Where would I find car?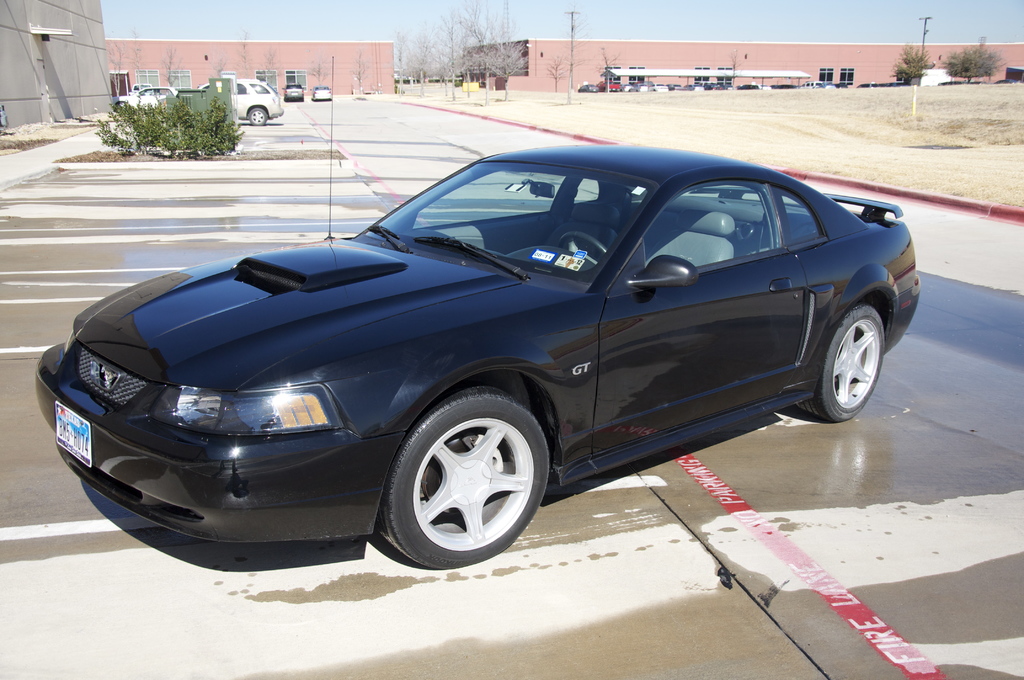
At l=227, t=78, r=280, b=124.
